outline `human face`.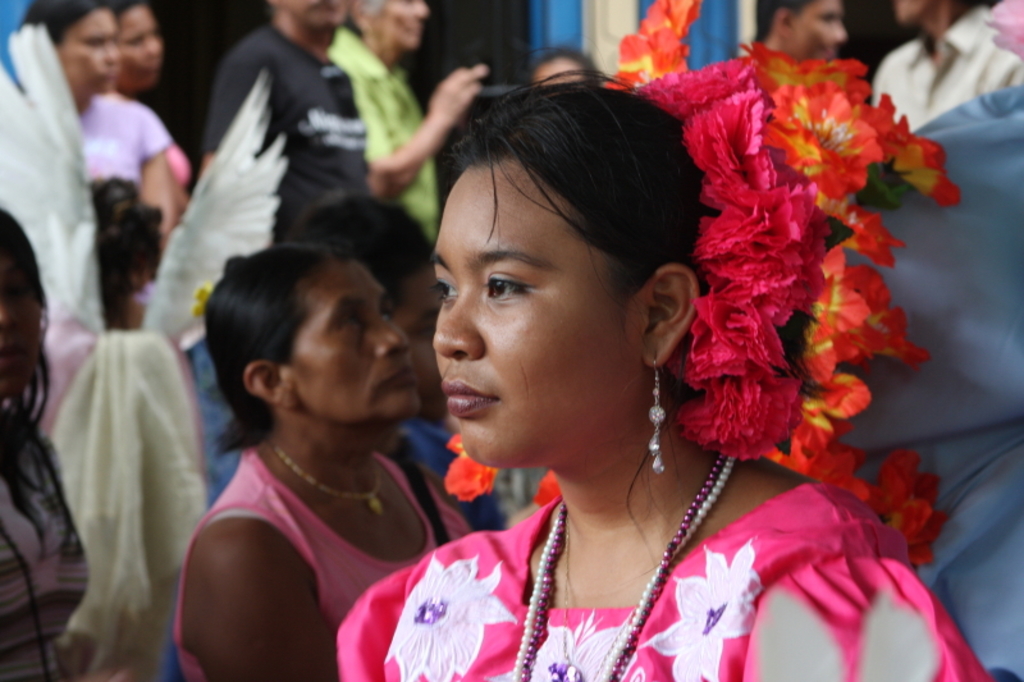
Outline: Rect(380, 0, 430, 56).
